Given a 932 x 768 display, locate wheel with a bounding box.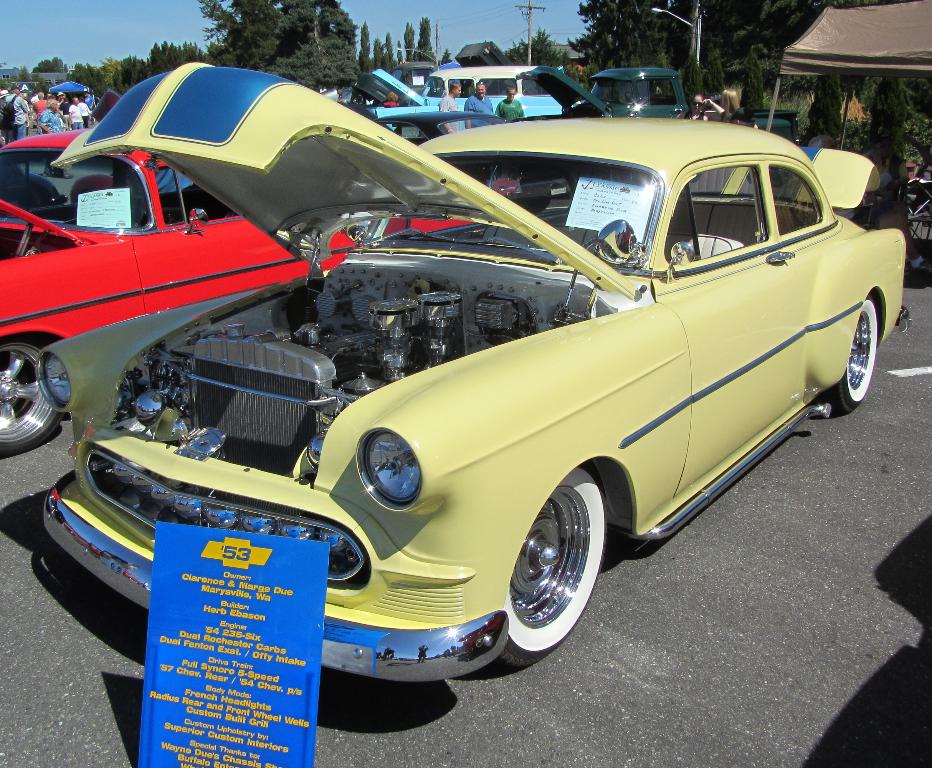
Located: left=818, top=293, right=885, bottom=418.
